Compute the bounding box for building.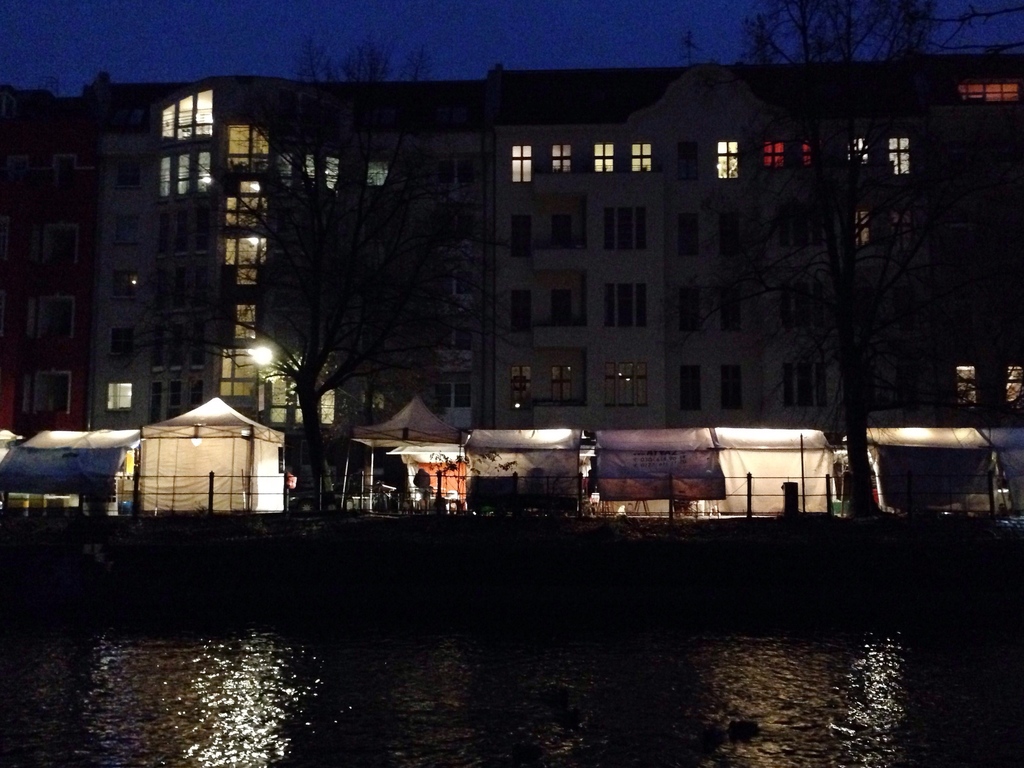
BBox(675, 48, 1023, 428).
